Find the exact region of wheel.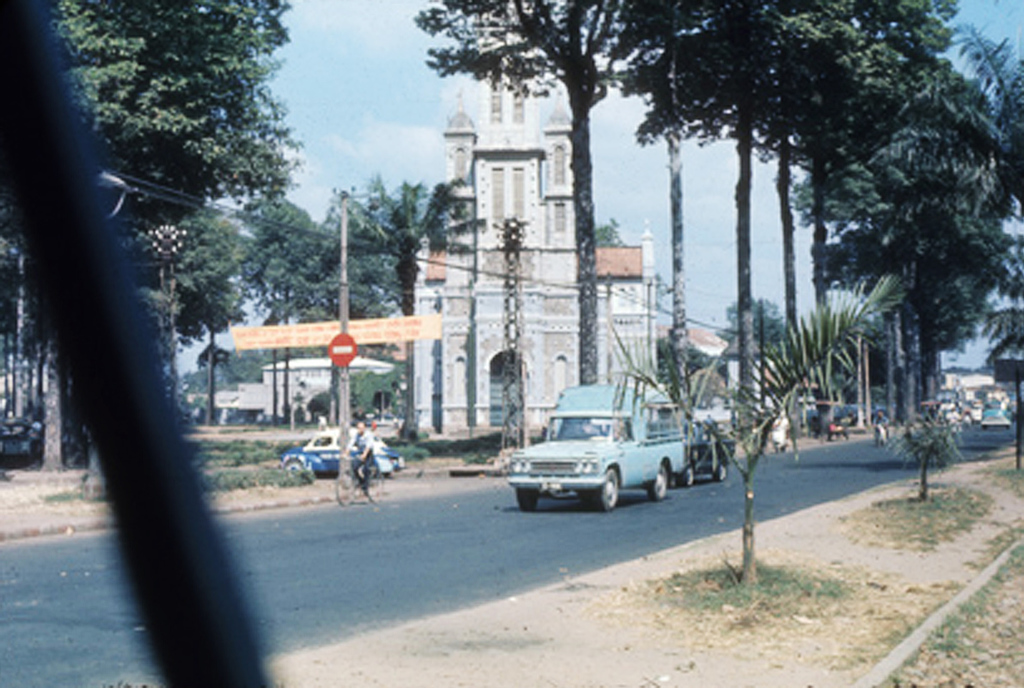
Exact region: box(595, 464, 622, 514).
